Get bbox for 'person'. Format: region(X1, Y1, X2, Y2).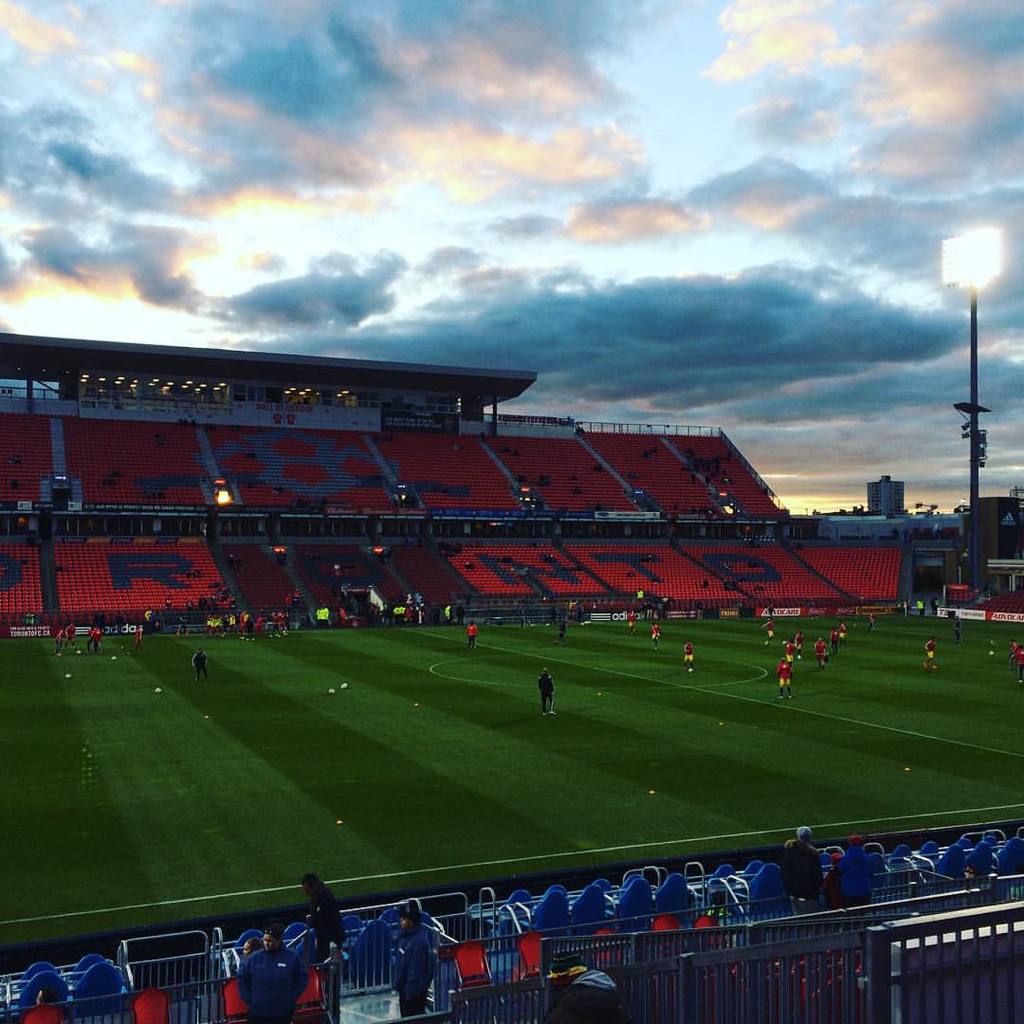
region(624, 607, 634, 635).
